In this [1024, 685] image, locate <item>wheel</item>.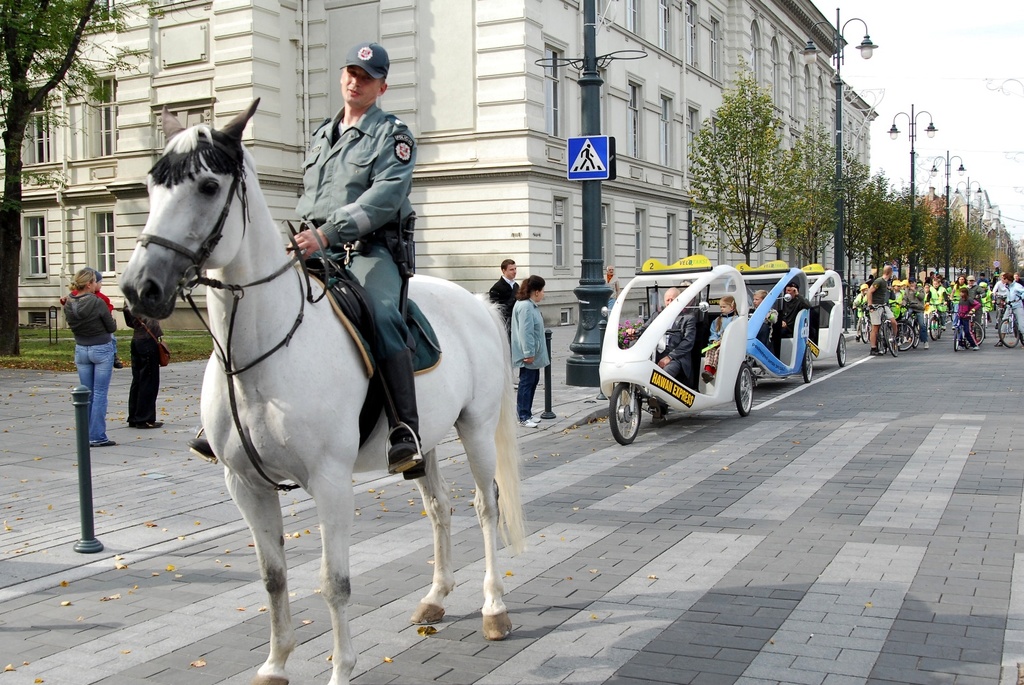
Bounding box: (x1=911, y1=323, x2=920, y2=349).
